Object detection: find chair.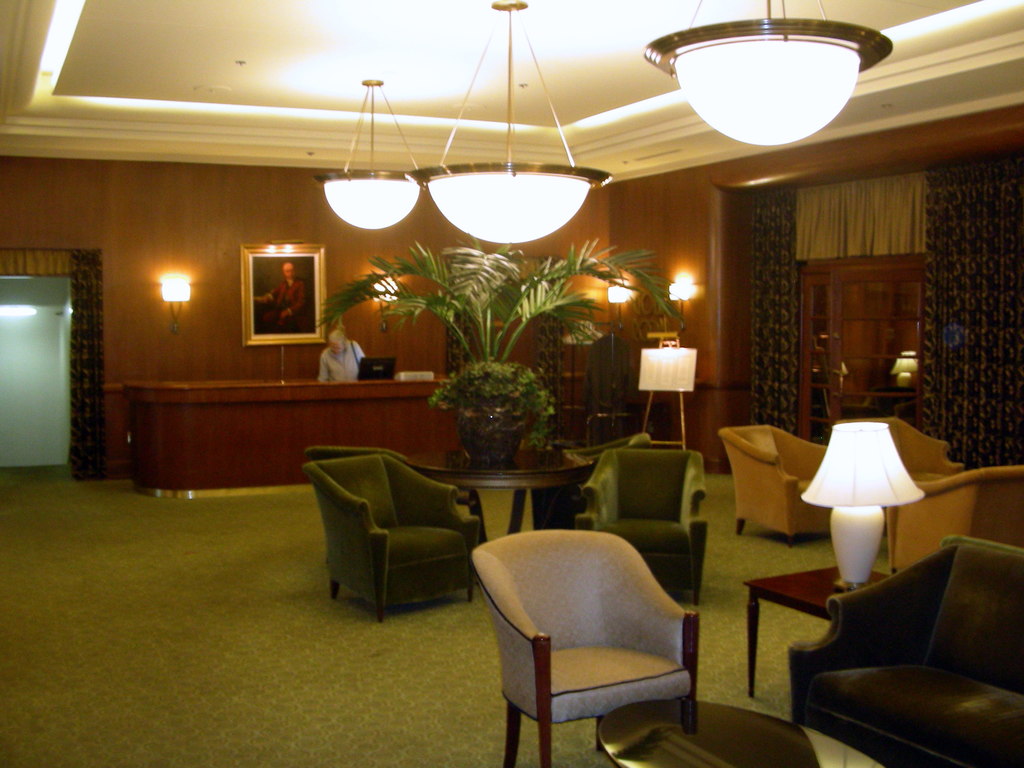
locate(301, 444, 404, 463).
